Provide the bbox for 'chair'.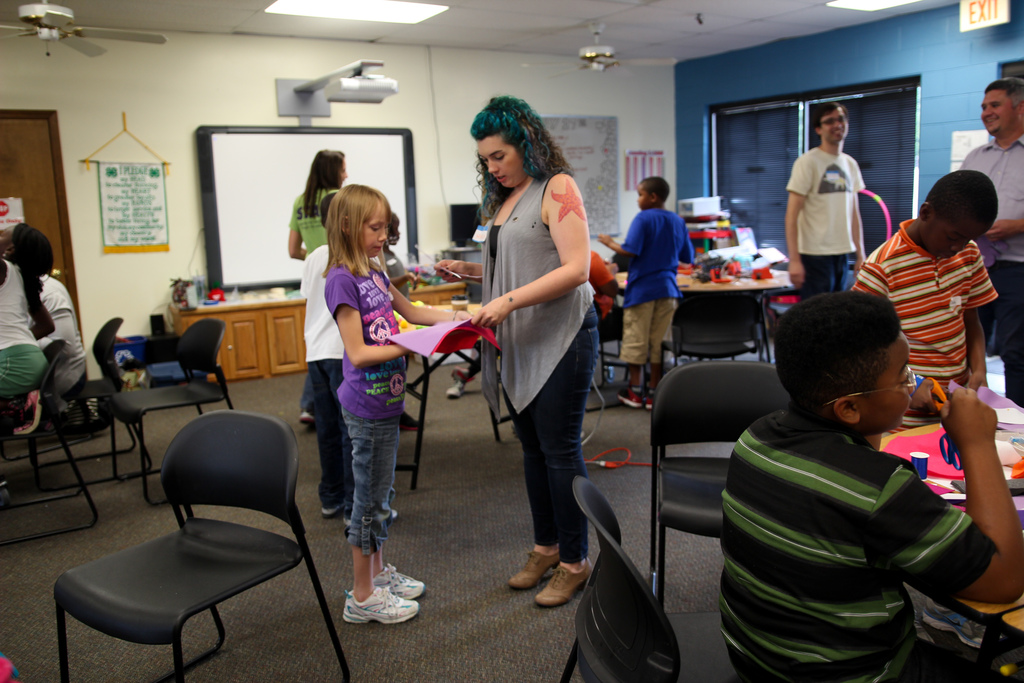
select_region(61, 317, 126, 438).
